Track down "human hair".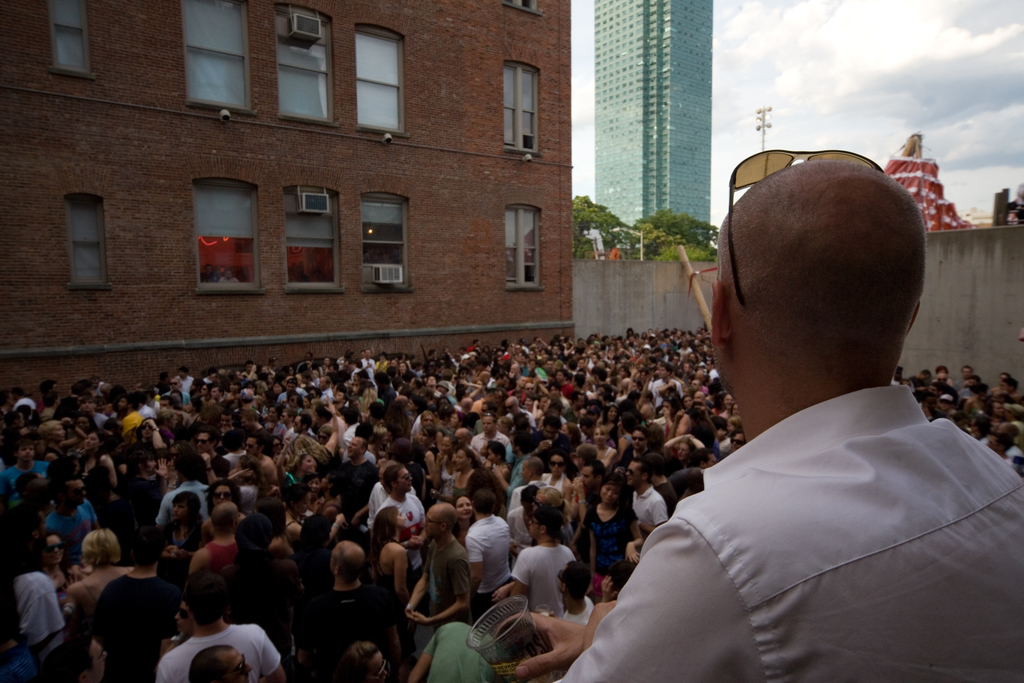
Tracked to [left=540, top=484, right=576, bottom=522].
